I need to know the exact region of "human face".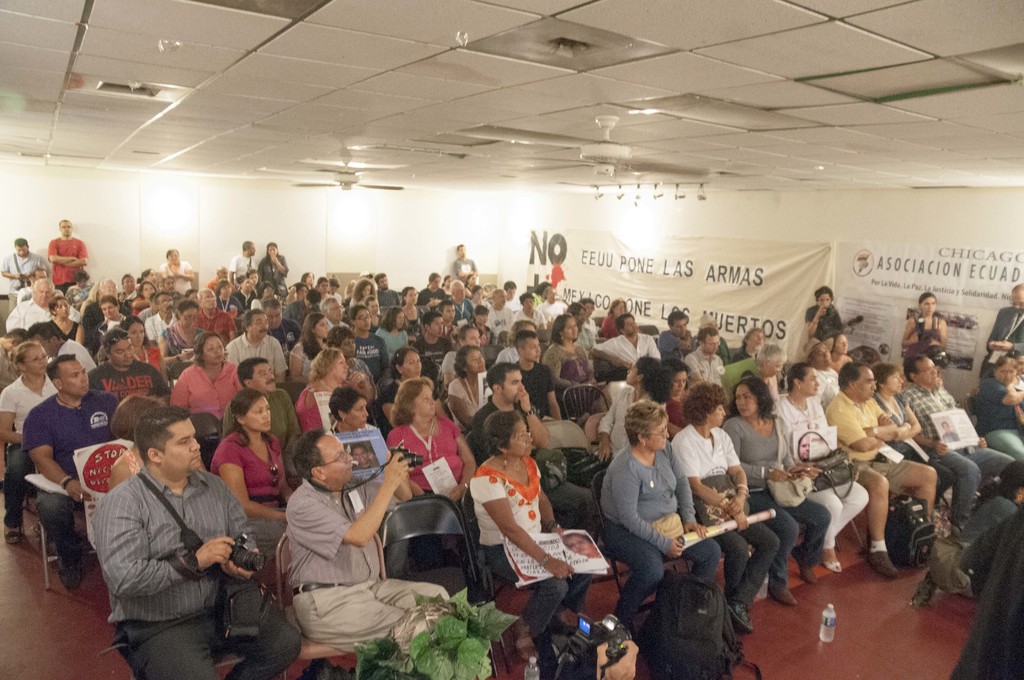
Region: 835, 332, 852, 352.
